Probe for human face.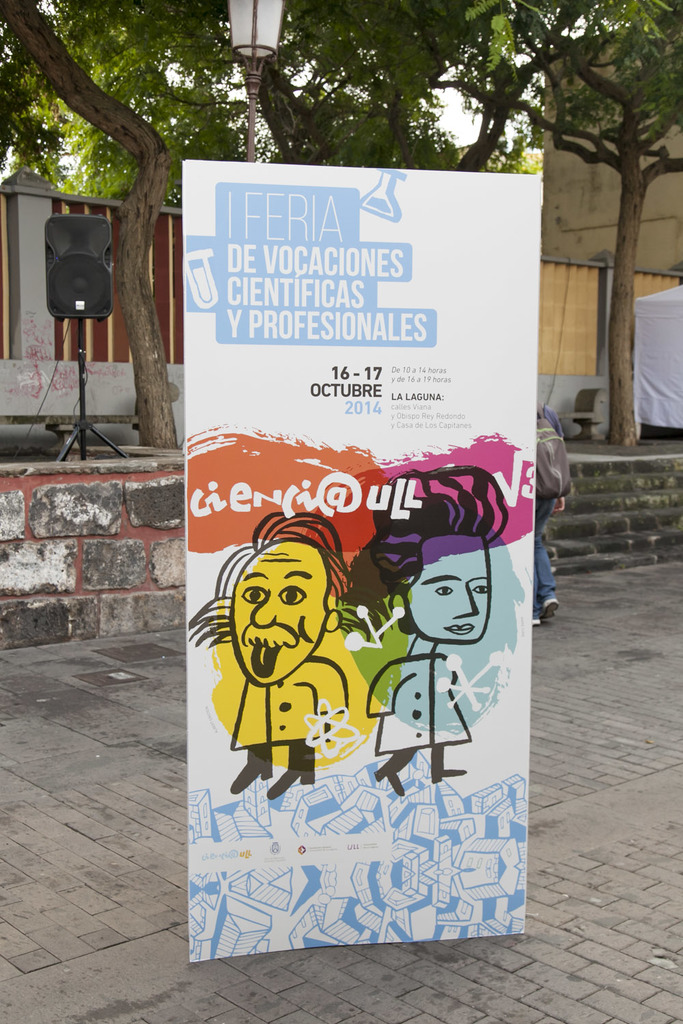
Probe result: bbox=[405, 530, 493, 647].
